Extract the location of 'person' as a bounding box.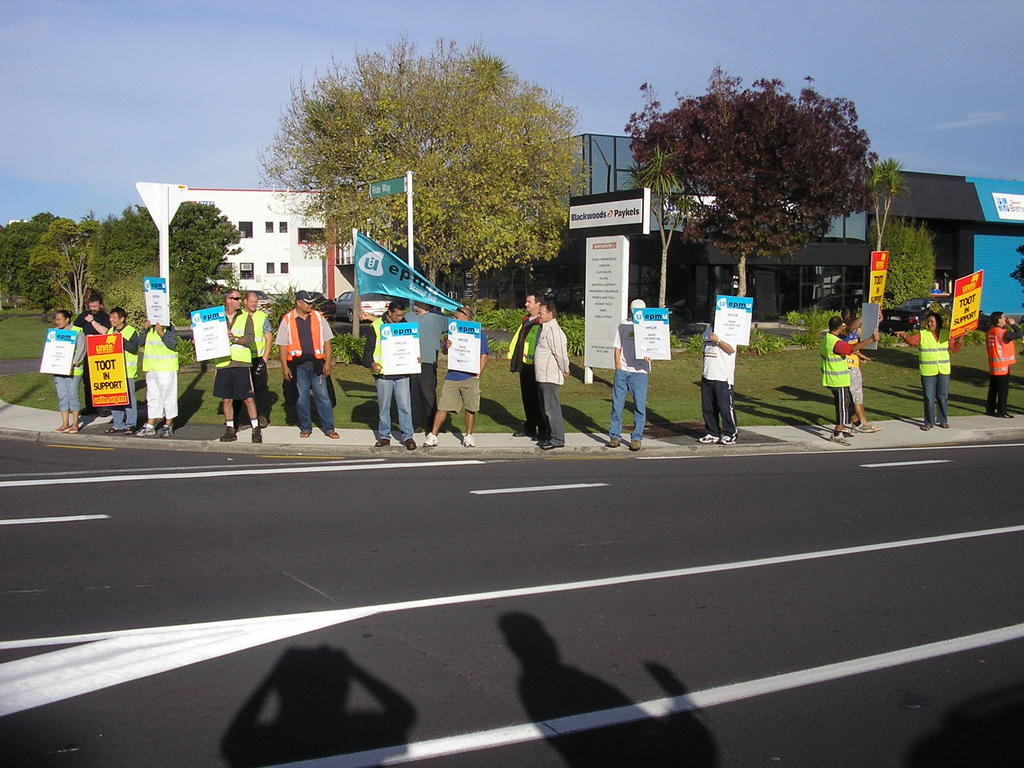
{"left": 76, "top": 296, "right": 105, "bottom": 408}.
